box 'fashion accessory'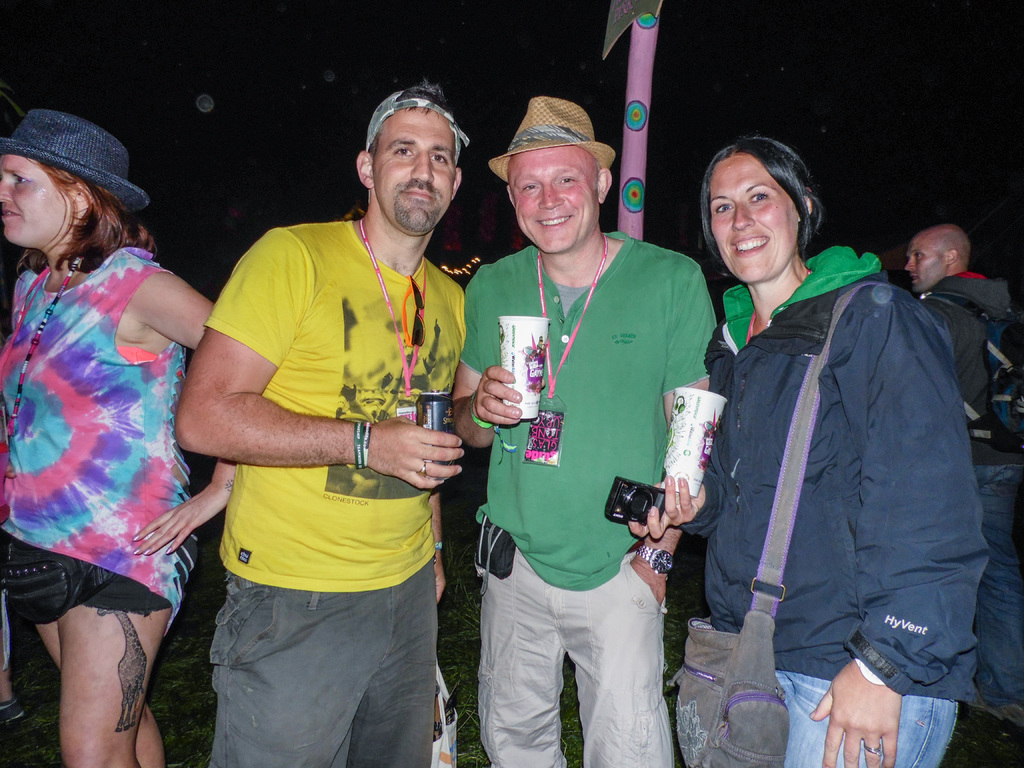
bbox=[421, 466, 431, 477]
